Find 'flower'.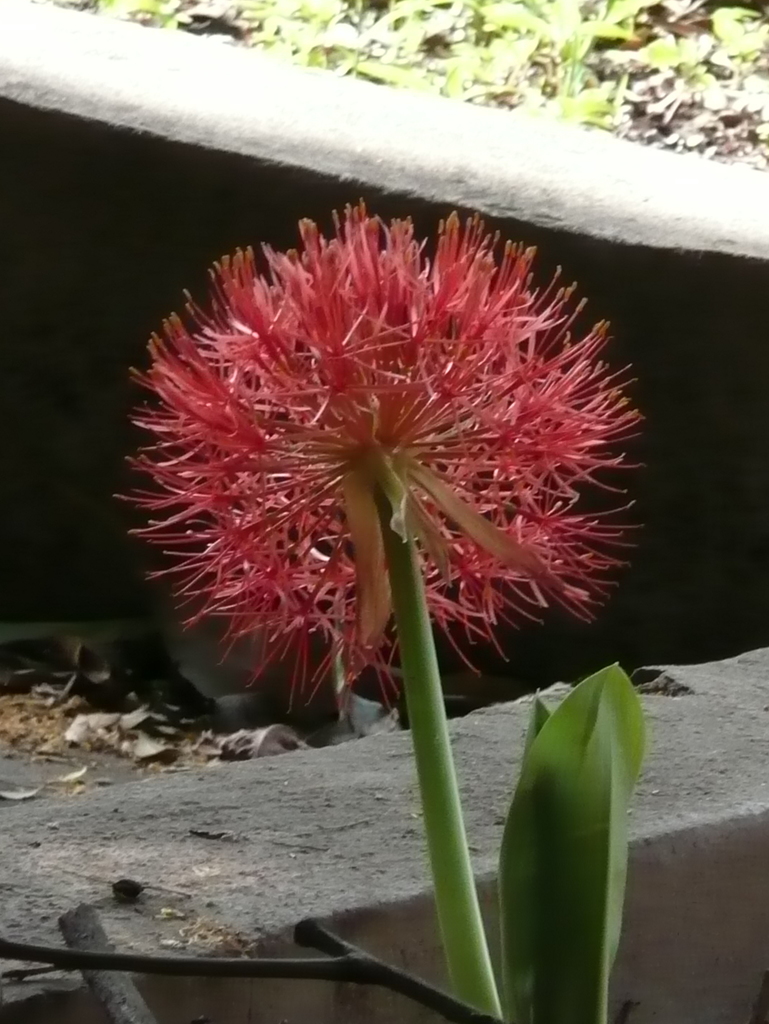
BBox(102, 230, 651, 706).
